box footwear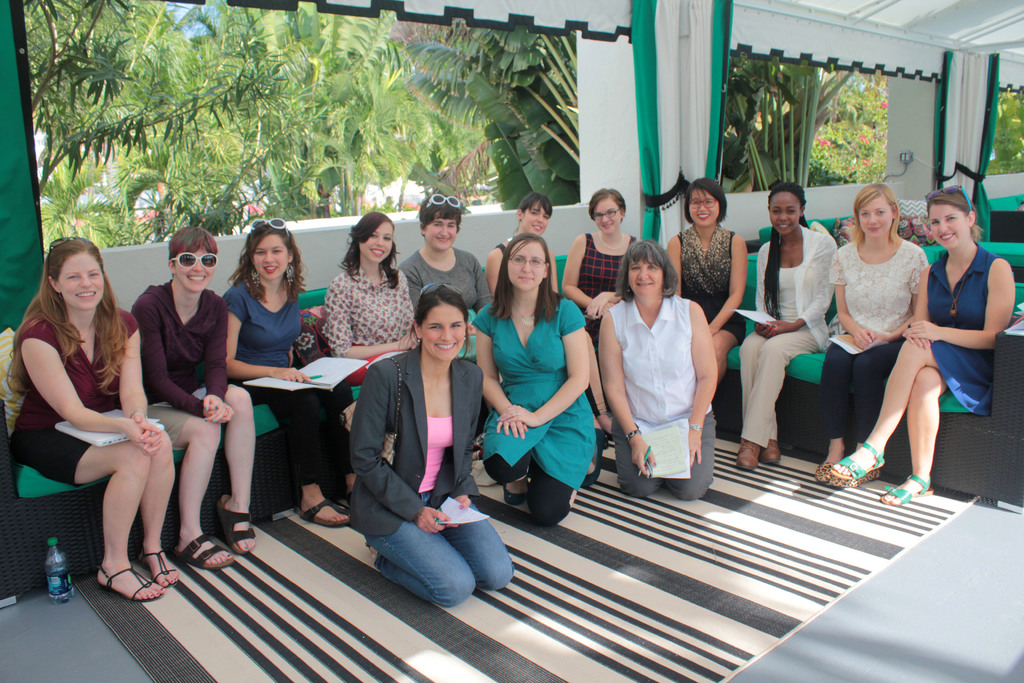
Rect(294, 495, 353, 525)
